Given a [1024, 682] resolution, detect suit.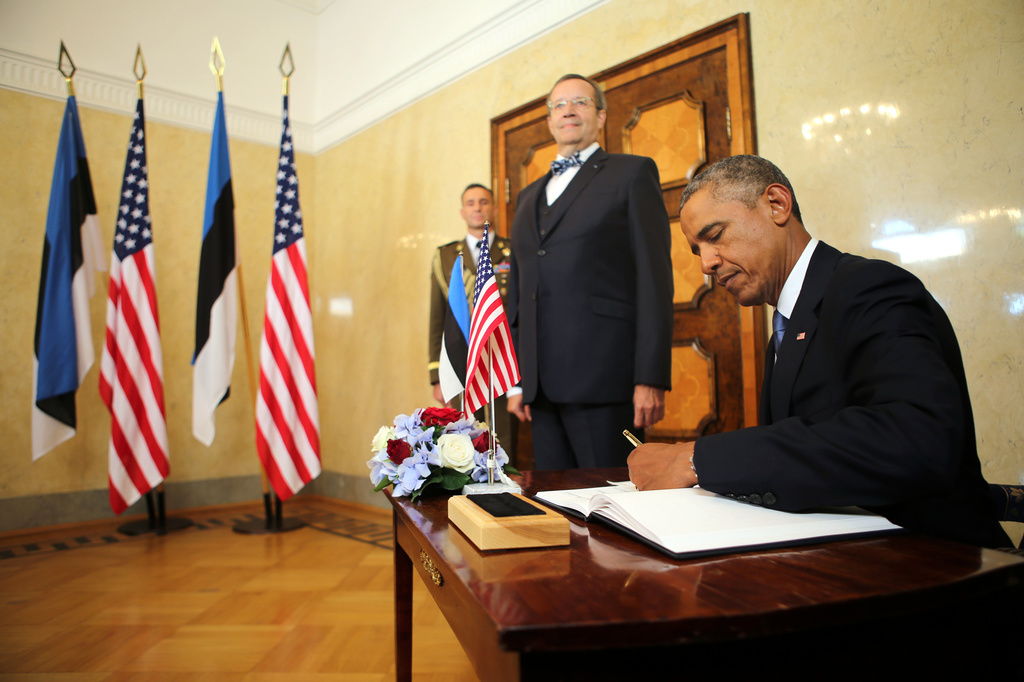
[510,81,693,493].
